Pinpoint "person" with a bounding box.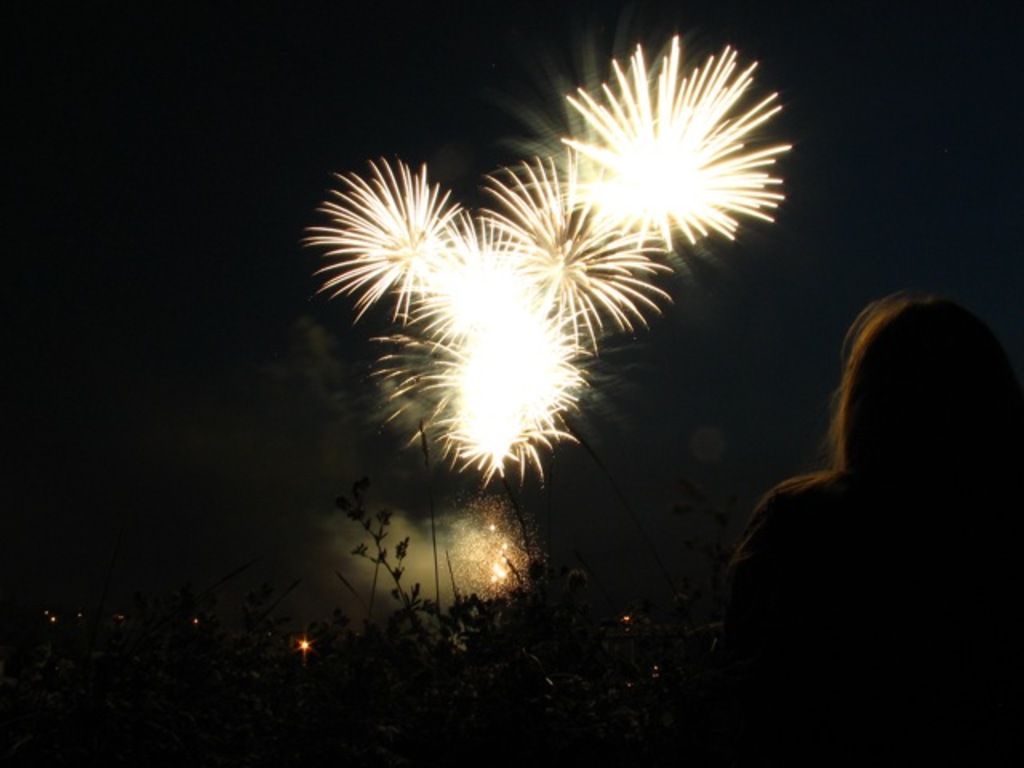
l=702, t=294, r=1022, b=766.
